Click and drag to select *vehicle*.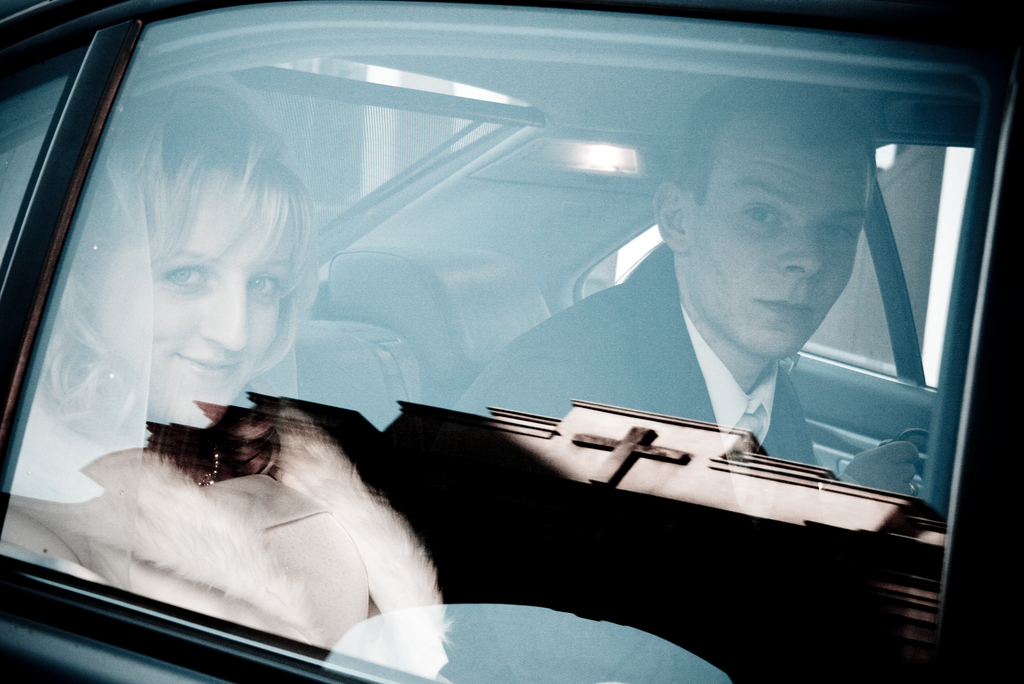
Selection: <box>0,0,1023,683</box>.
